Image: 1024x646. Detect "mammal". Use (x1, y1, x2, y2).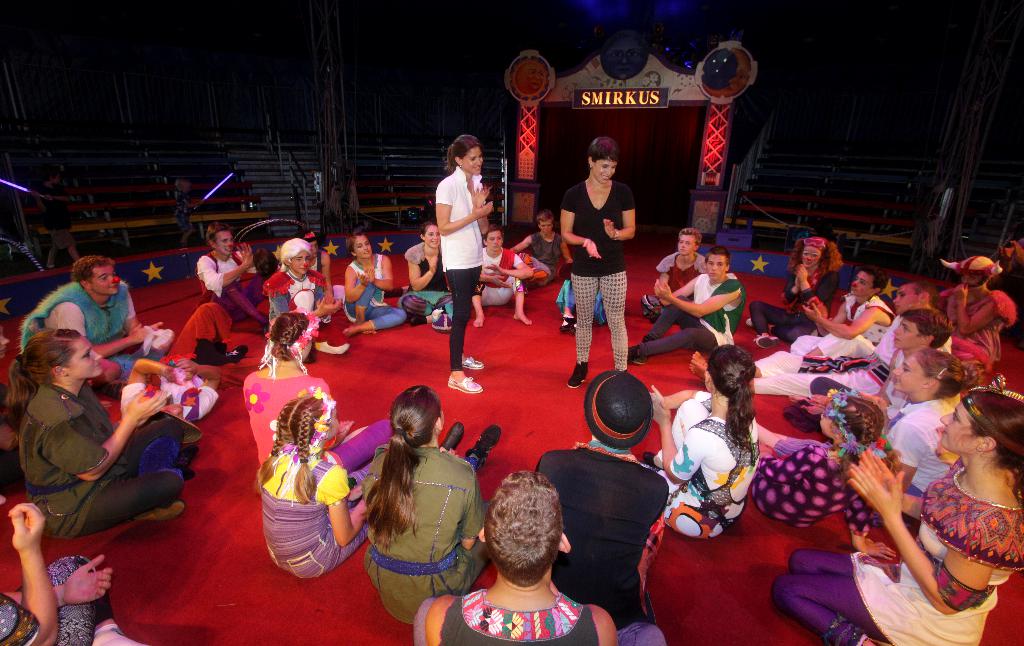
(343, 231, 407, 333).
